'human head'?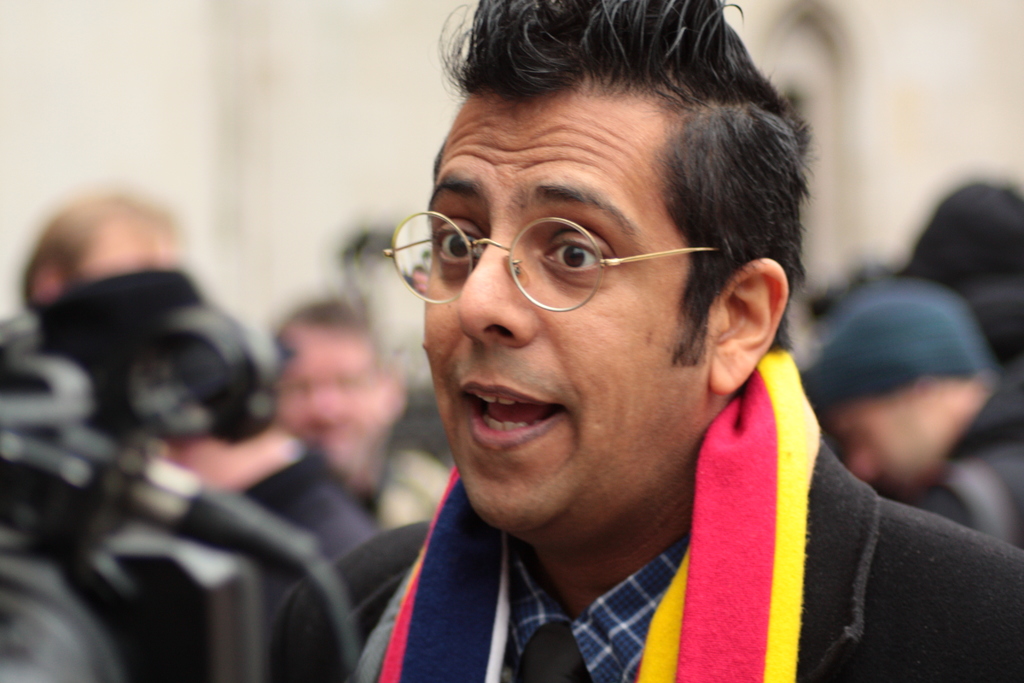
[387, 0, 878, 526]
